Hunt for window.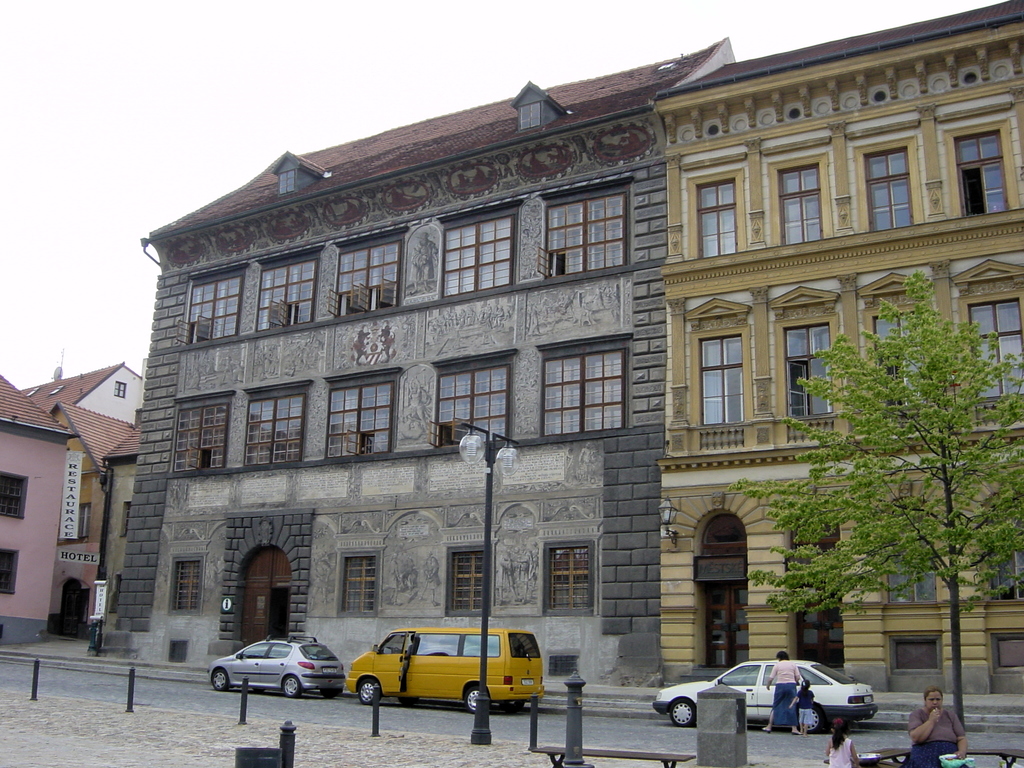
Hunted down at bbox=(534, 331, 645, 445).
